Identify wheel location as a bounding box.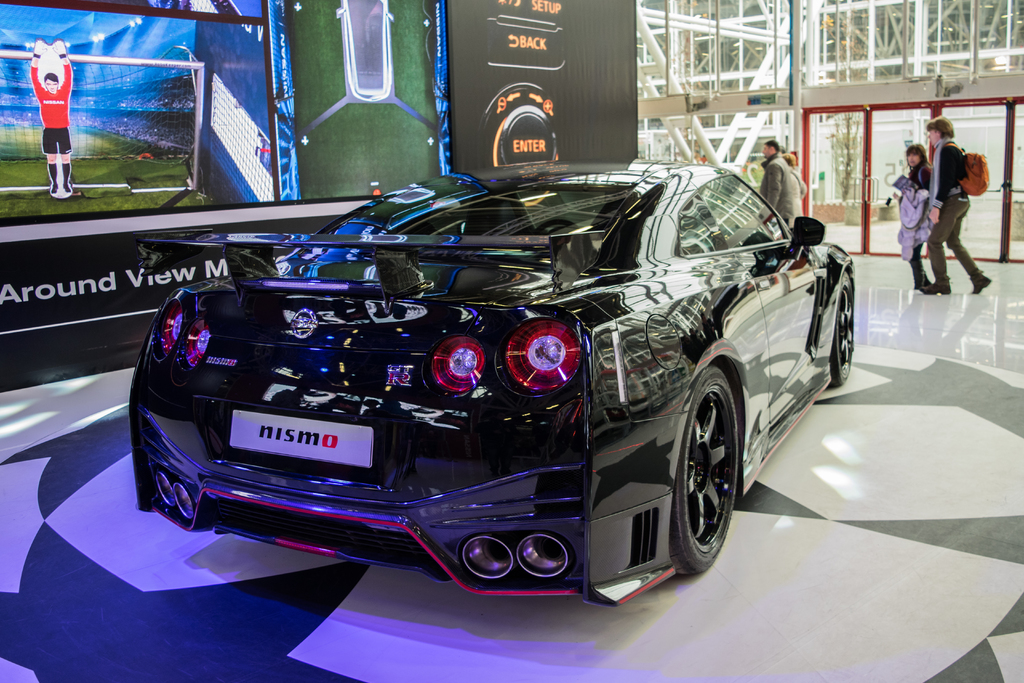
(830,272,859,391).
